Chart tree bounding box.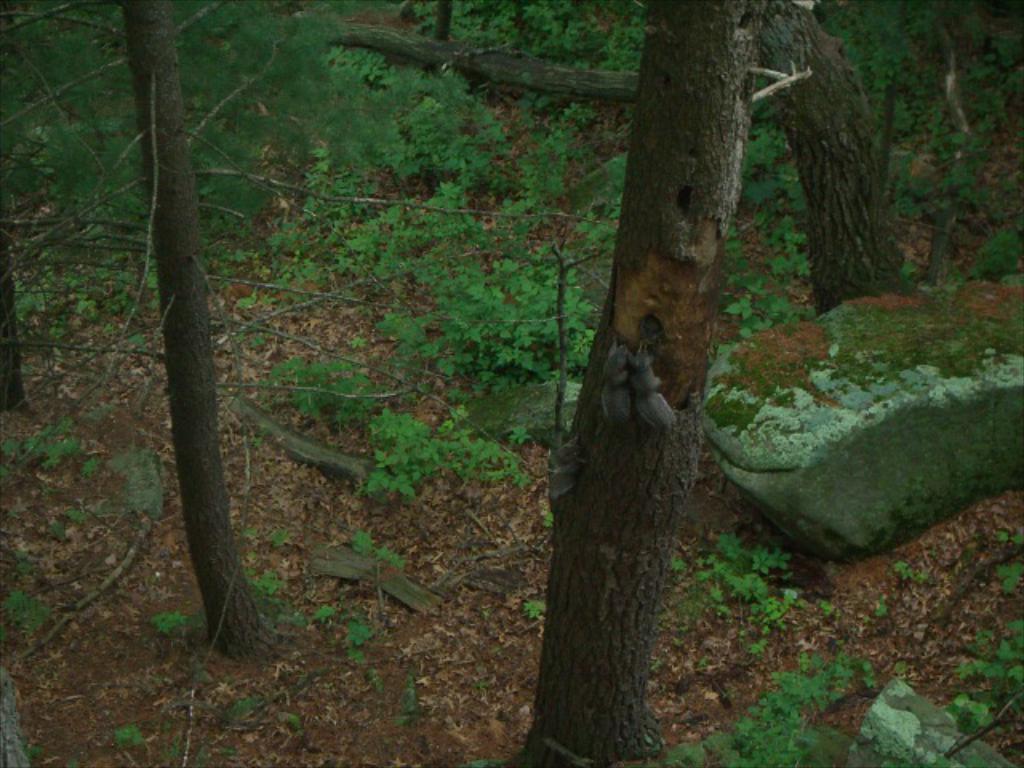
Charted: pyautogui.locateOnScreen(0, 0, 360, 672).
